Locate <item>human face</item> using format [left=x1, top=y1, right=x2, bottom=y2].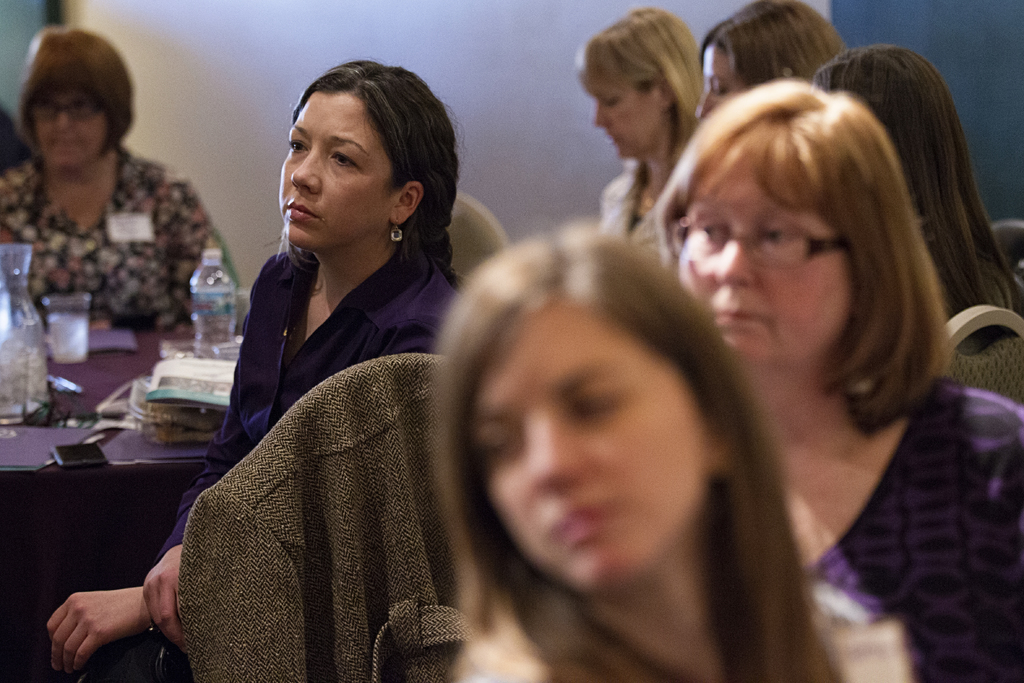
[left=280, top=92, right=402, bottom=249].
